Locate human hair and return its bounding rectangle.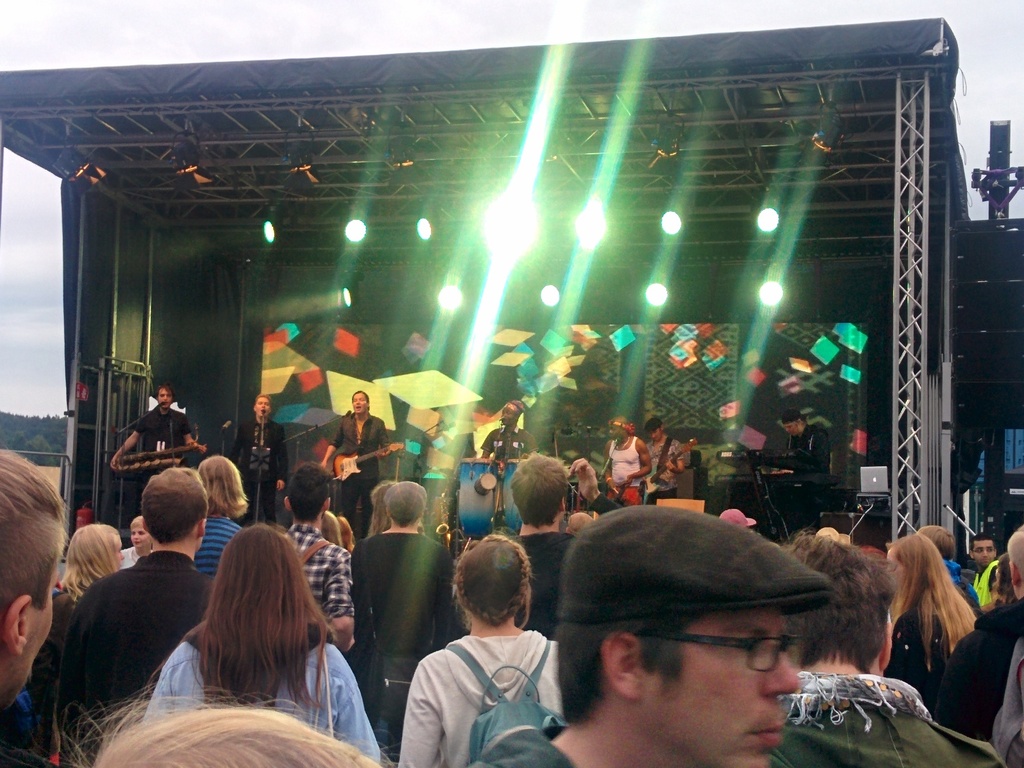
[893, 536, 985, 698].
